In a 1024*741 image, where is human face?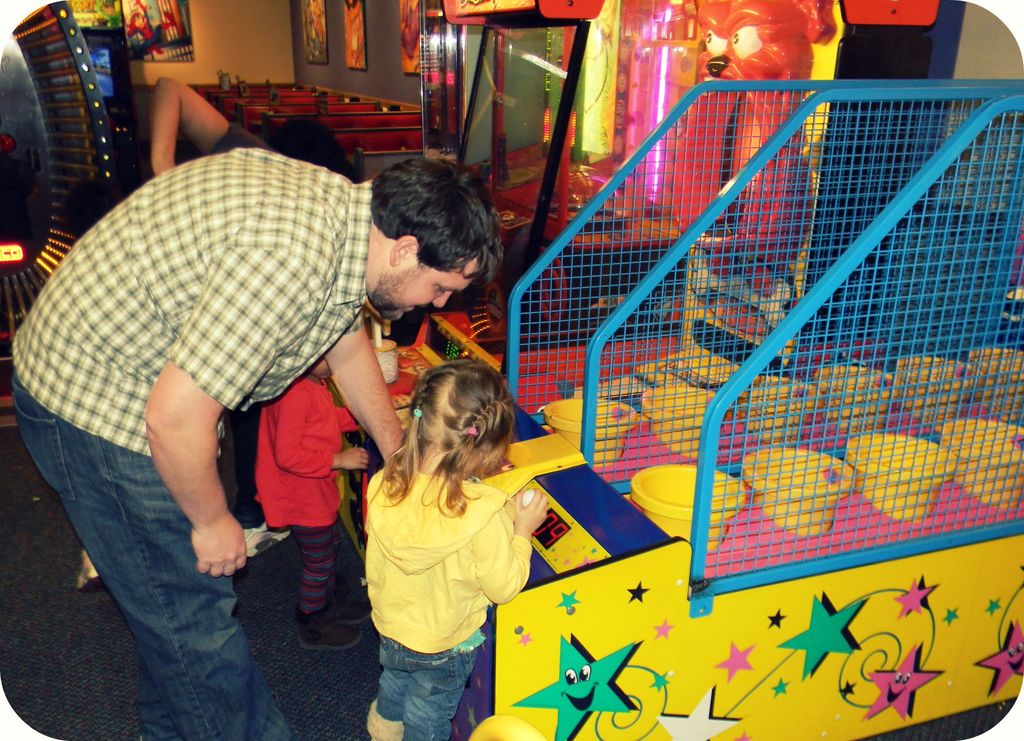
locate(369, 266, 477, 309).
